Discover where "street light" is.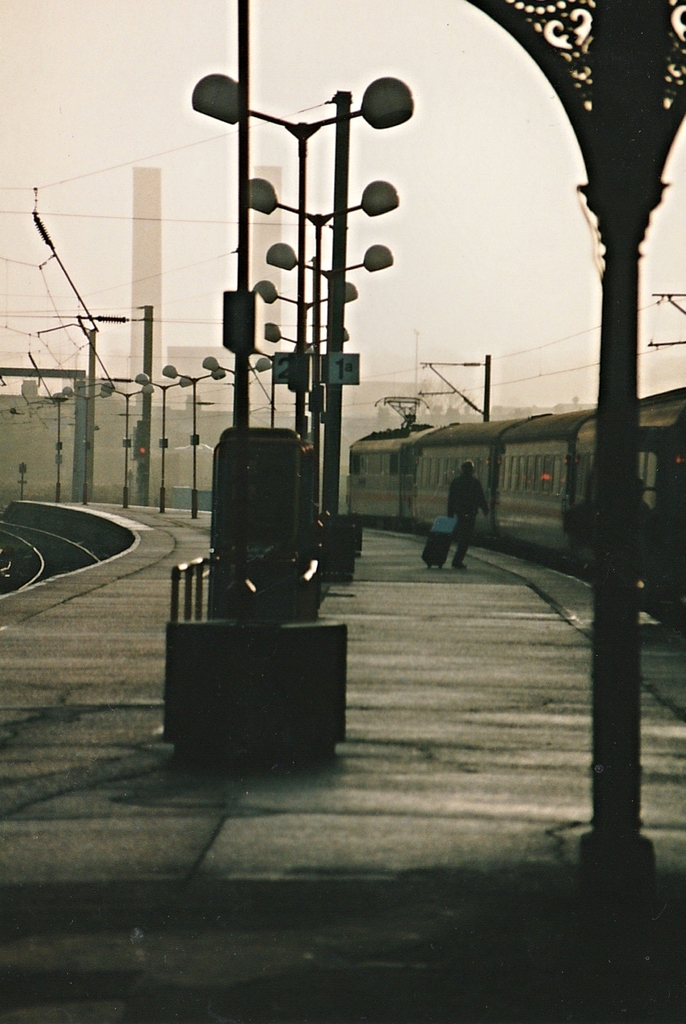
Discovered at detection(133, 368, 200, 509).
